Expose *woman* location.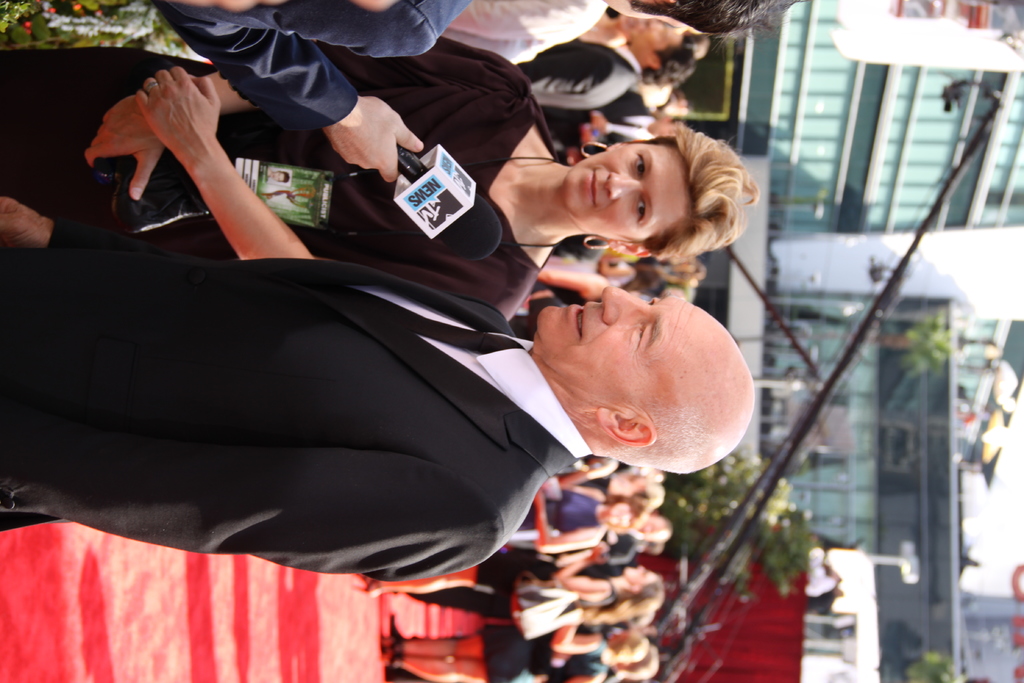
Exposed at select_region(0, 33, 758, 322).
